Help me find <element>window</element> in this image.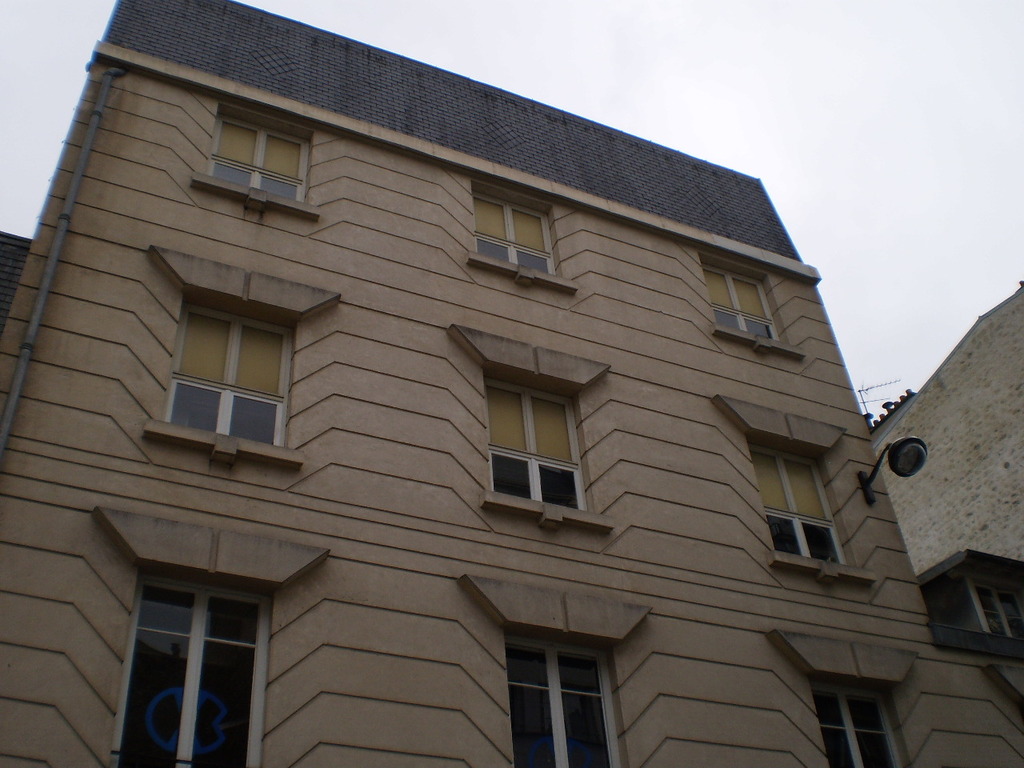
Found it: [702, 261, 809, 362].
